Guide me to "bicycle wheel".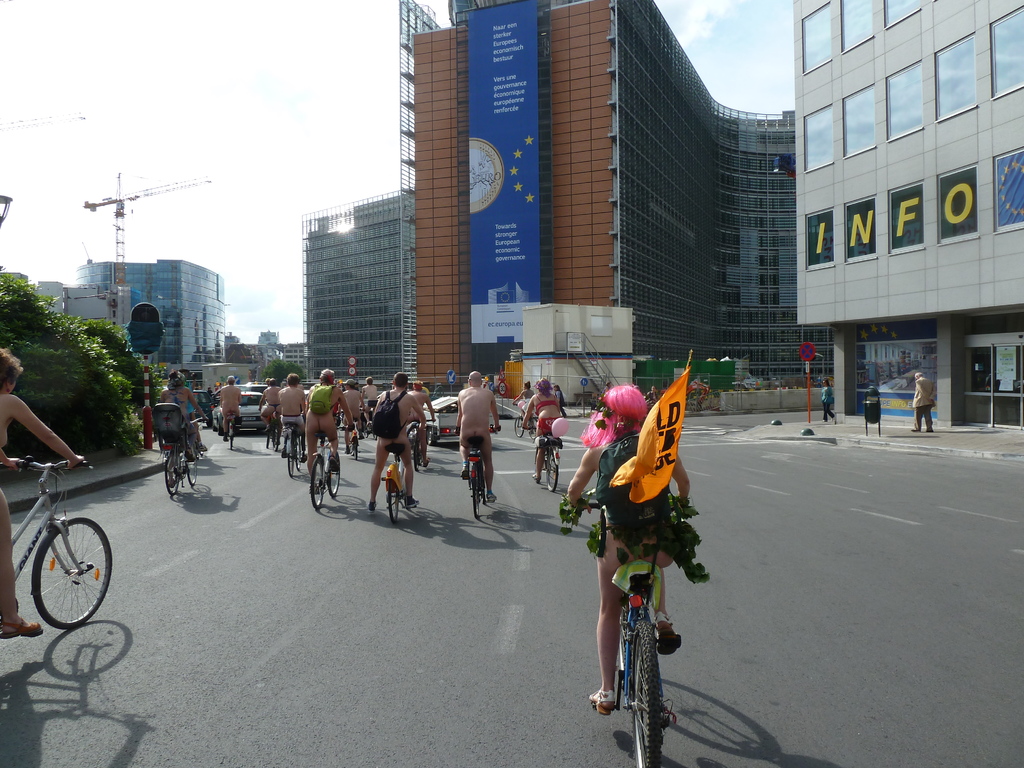
Guidance: [228, 422, 234, 452].
